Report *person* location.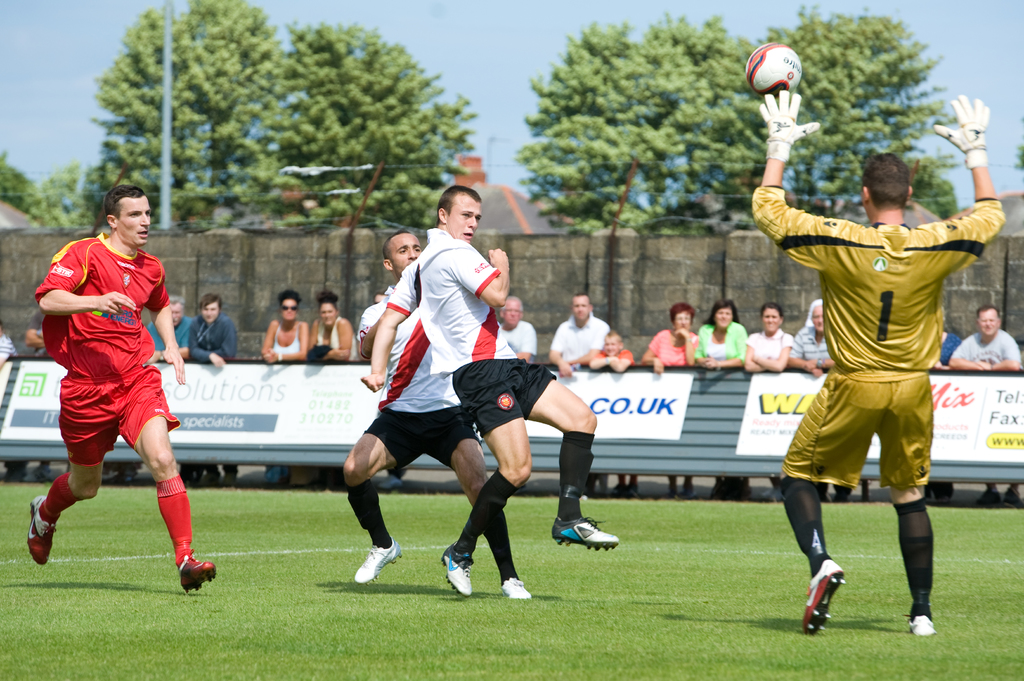
Report: {"x1": 544, "y1": 284, "x2": 604, "y2": 362}.
